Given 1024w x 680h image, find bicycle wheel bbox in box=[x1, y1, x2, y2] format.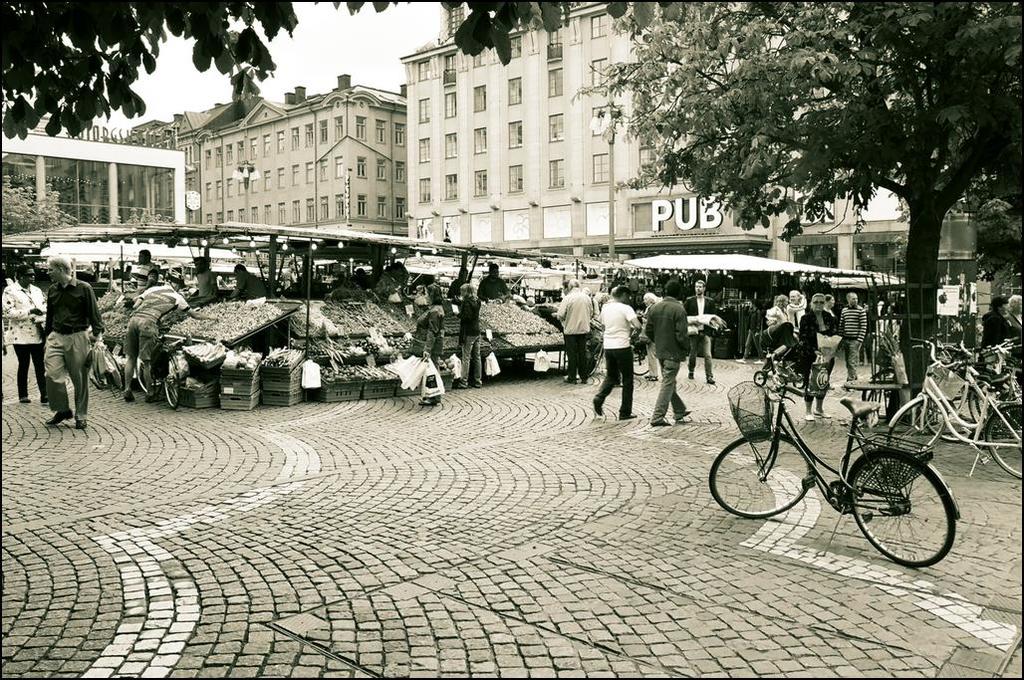
box=[133, 353, 150, 400].
